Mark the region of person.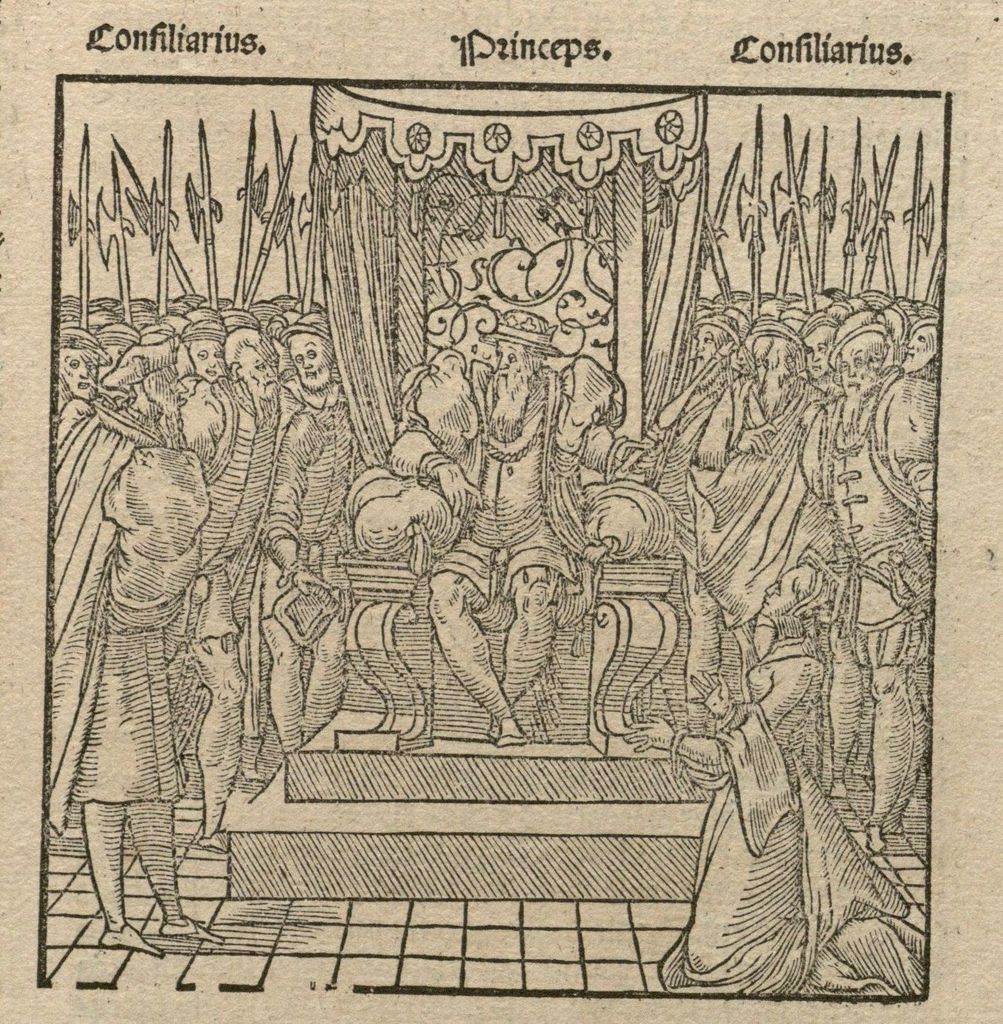
Region: l=264, t=309, r=366, b=763.
